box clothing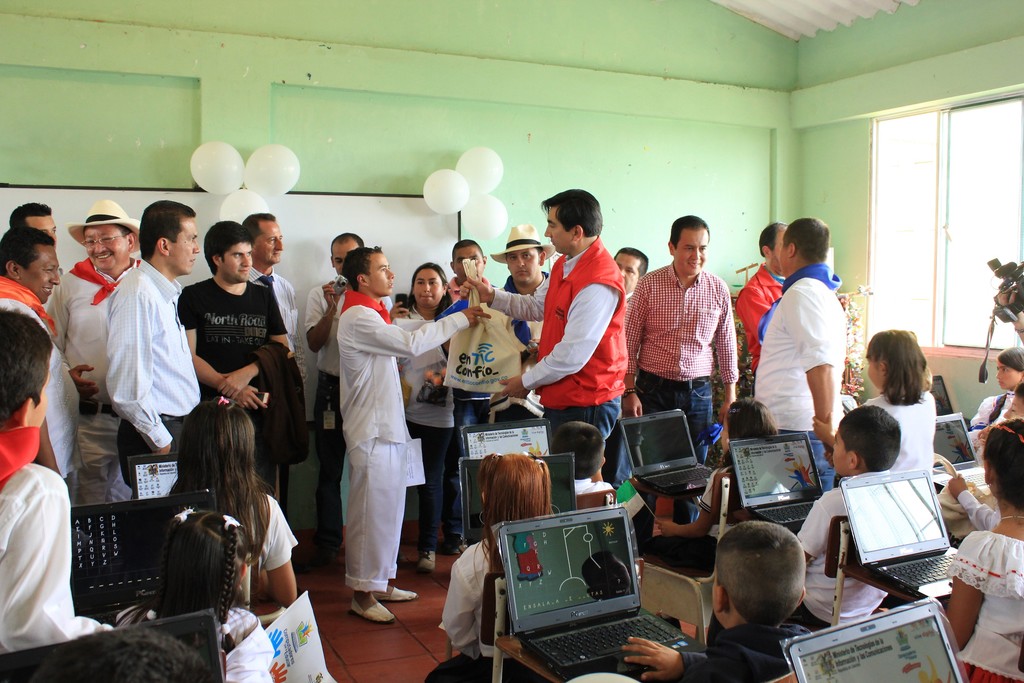
<region>296, 277, 395, 561</region>
